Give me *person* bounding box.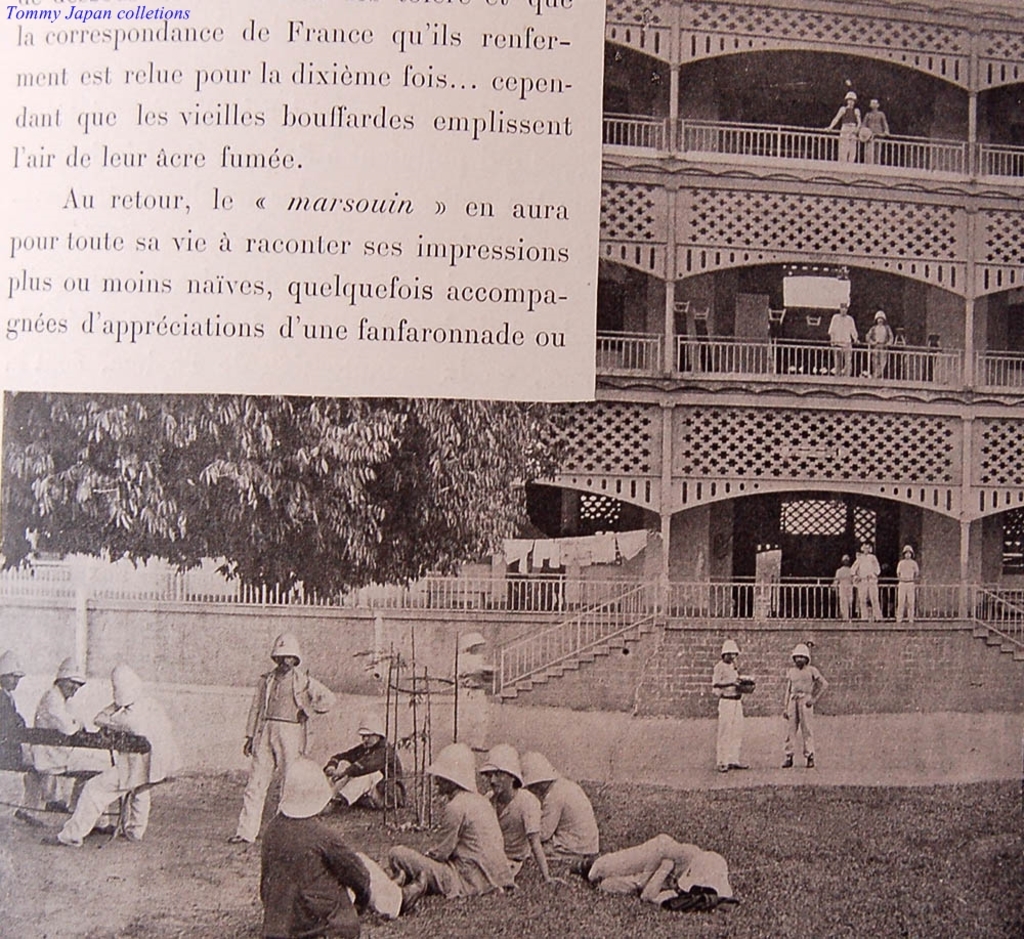
l=580, t=838, r=731, b=903.
